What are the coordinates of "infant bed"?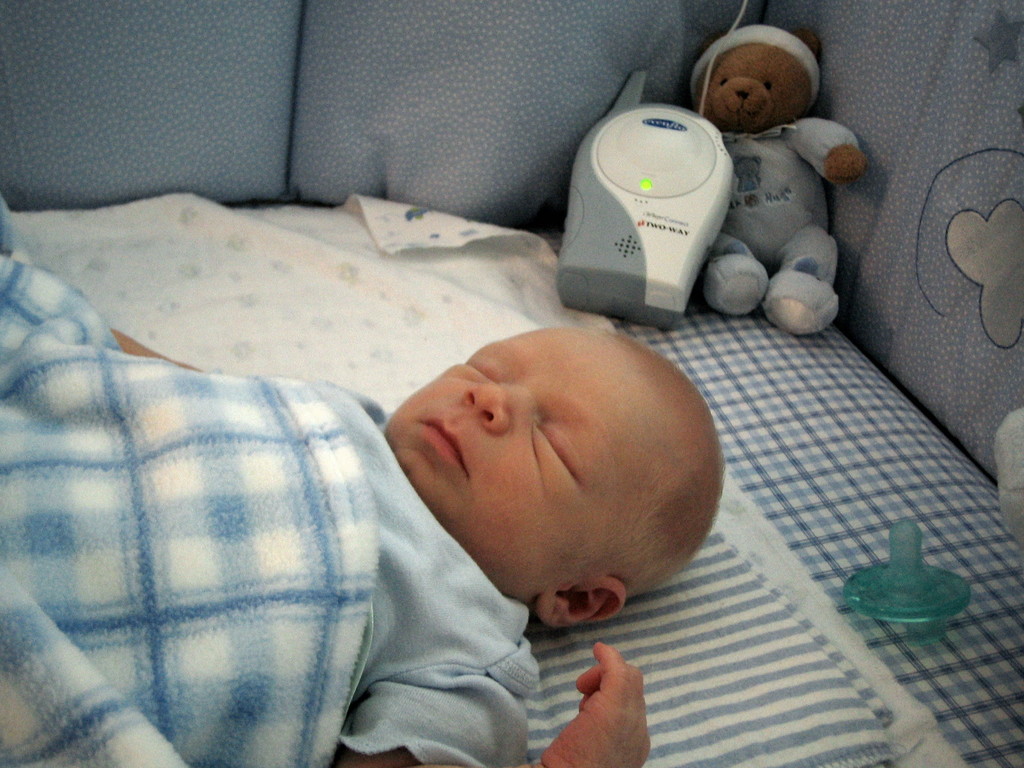
box=[1, 3, 1021, 767].
